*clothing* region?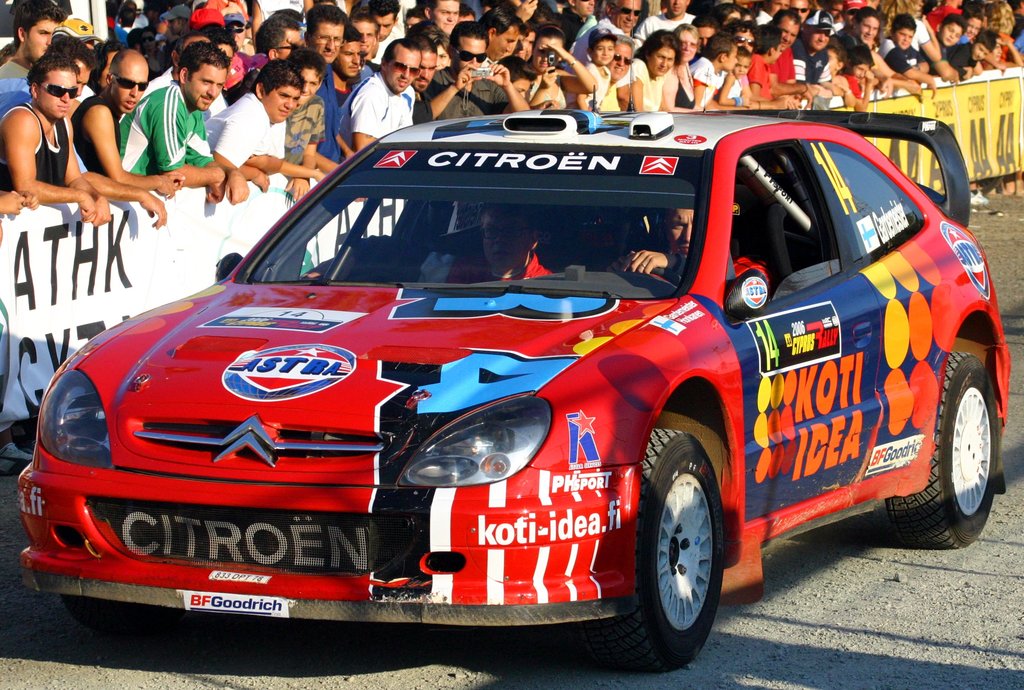
select_region(0, 101, 68, 201)
